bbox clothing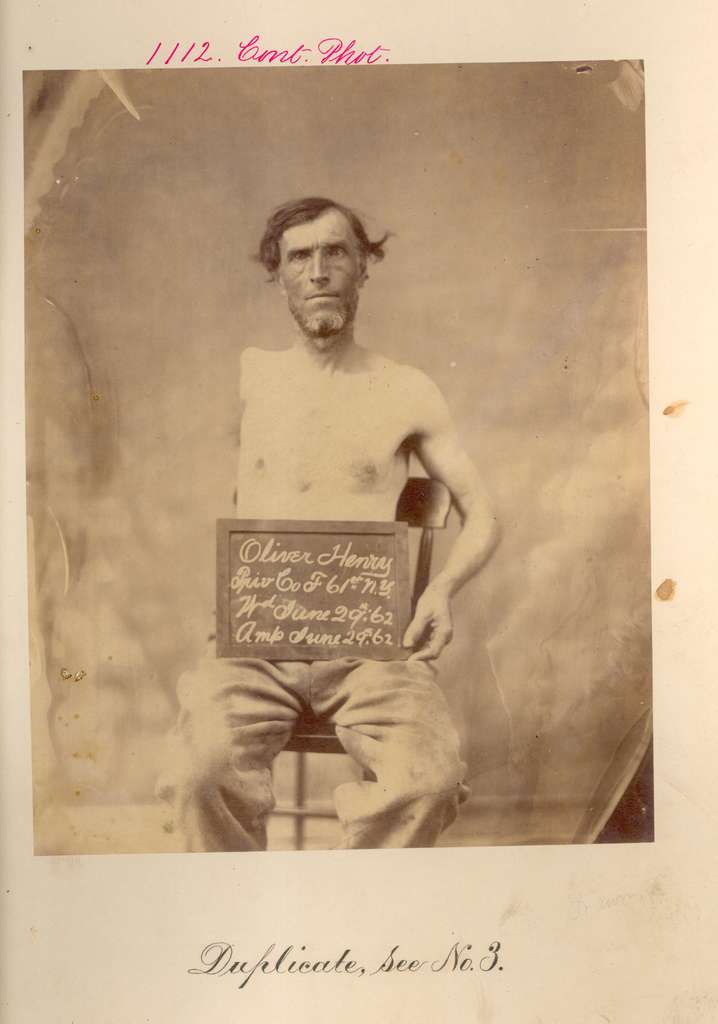
[left=162, top=570, right=493, bottom=844]
